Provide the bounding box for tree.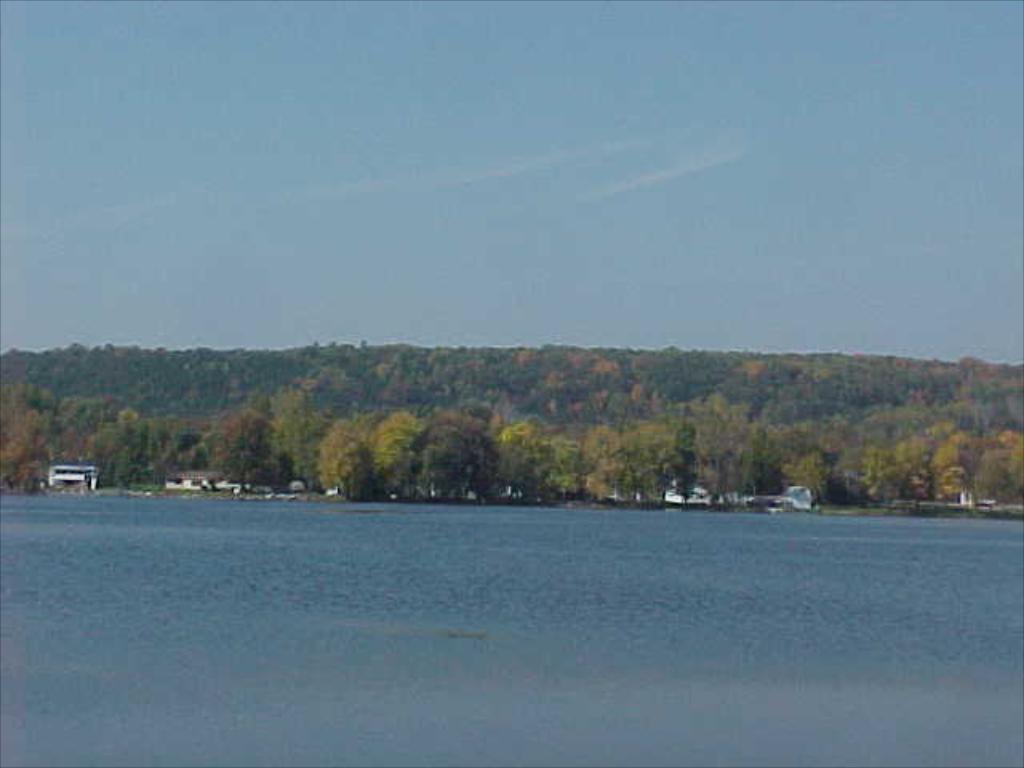
(left=2, top=309, right=1014, bottom=534).
